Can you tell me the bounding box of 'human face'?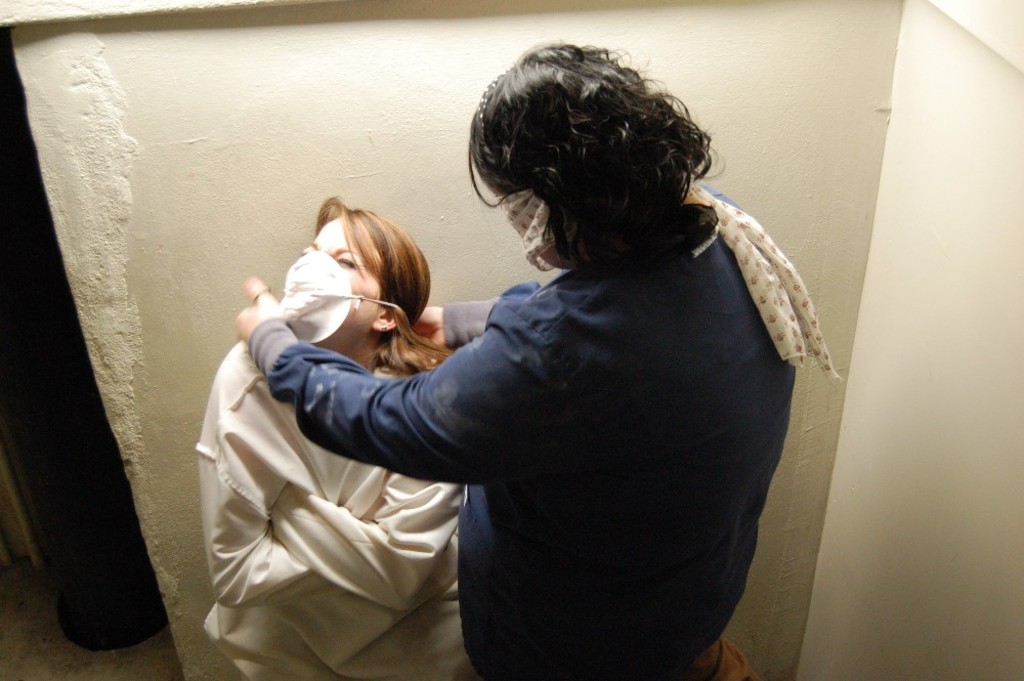
<region>309, 218, 383, 343</region>.
